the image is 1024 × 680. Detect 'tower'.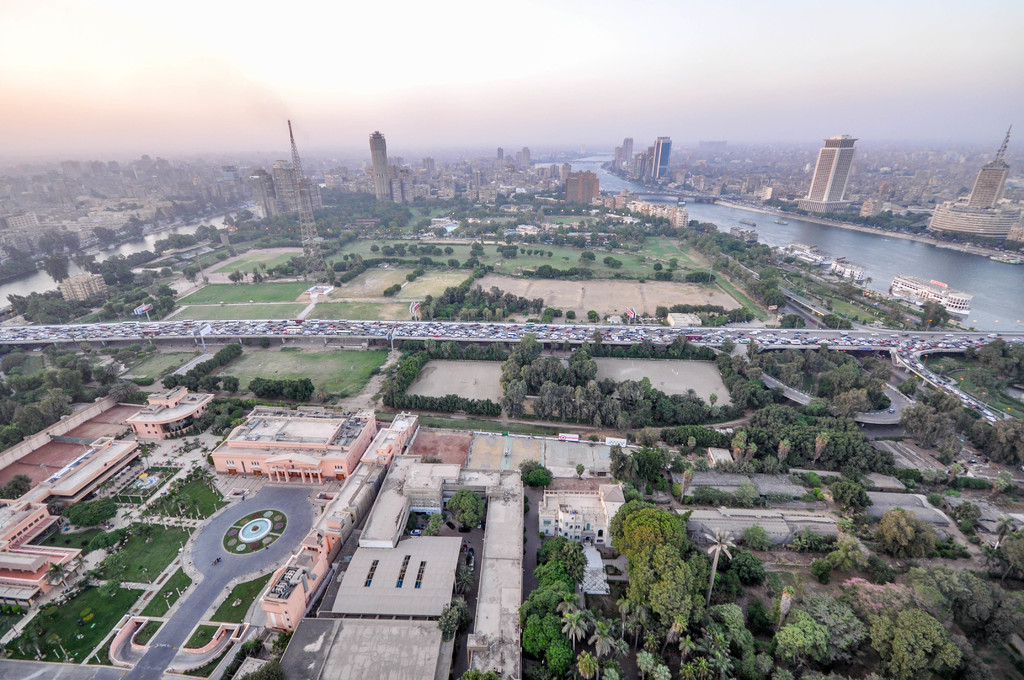
Detection: crop(652, 135, 671, 176).
